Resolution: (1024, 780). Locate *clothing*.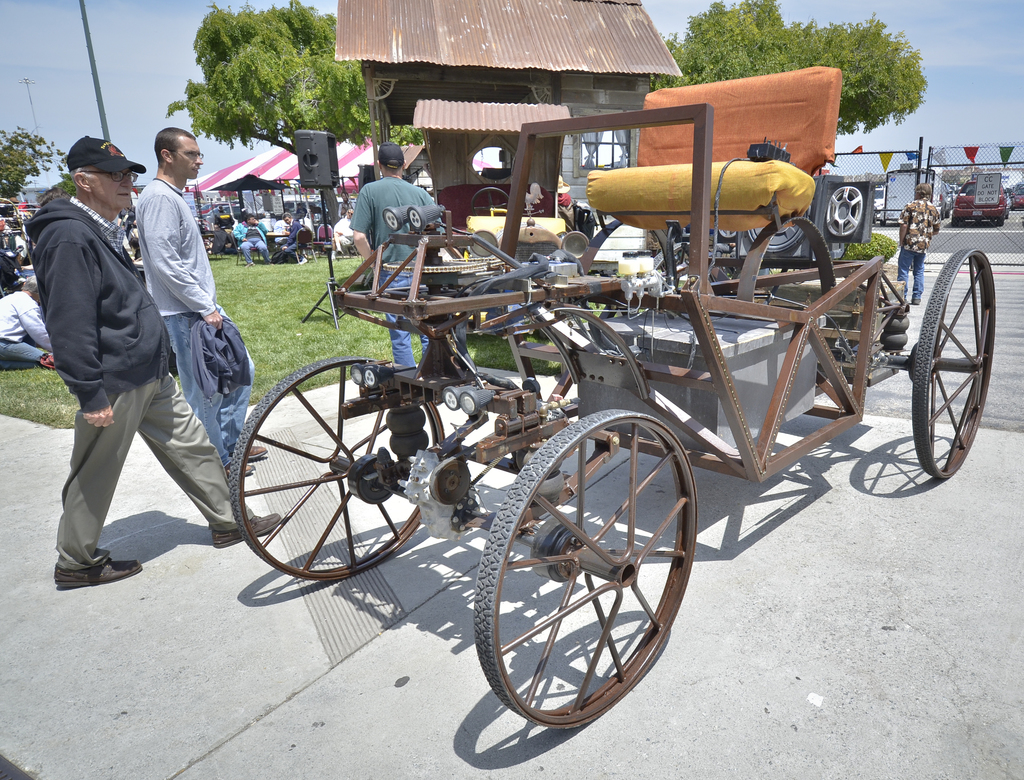
[left=895, top=197, right=943, bottom=299].
